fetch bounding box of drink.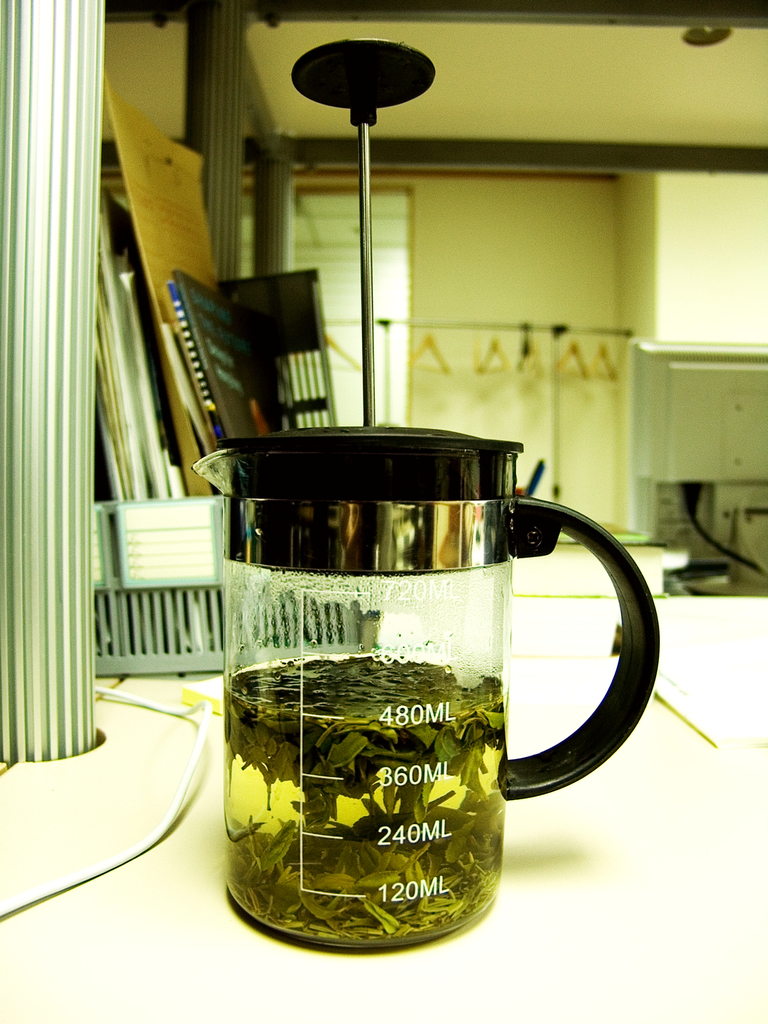
Bbox: bbox=[234, 655, 505, 951].
